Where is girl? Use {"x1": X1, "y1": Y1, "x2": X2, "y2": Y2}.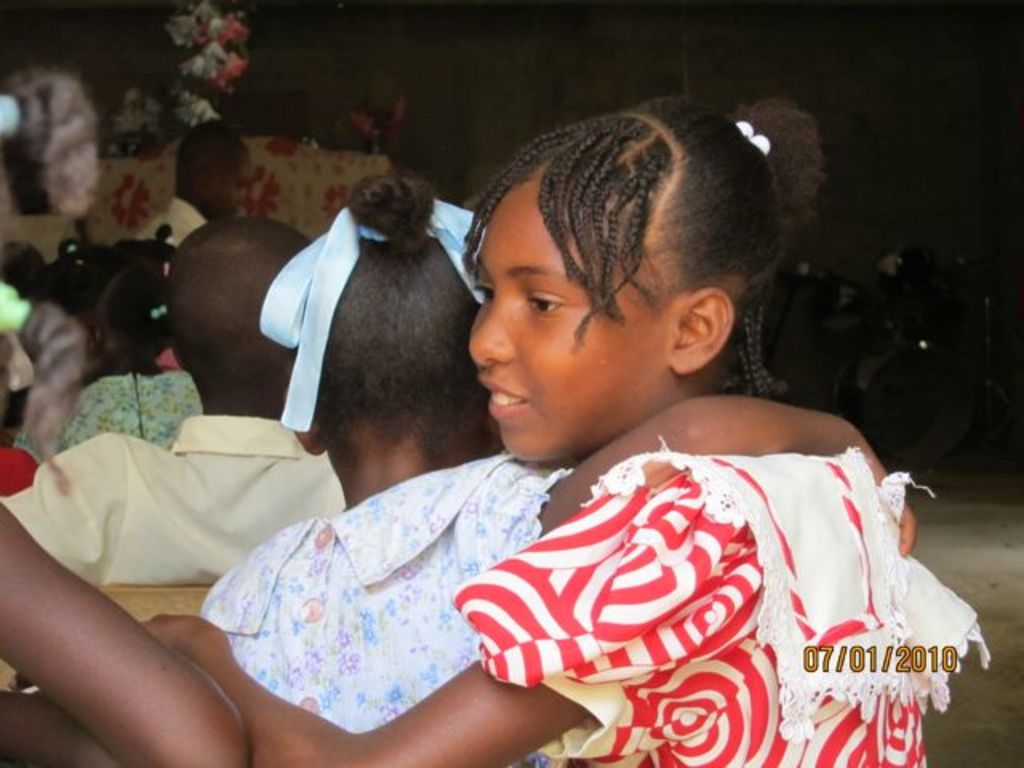
{"x1": 200, "y1": 162, "x2": 918, "y2": 765}.
